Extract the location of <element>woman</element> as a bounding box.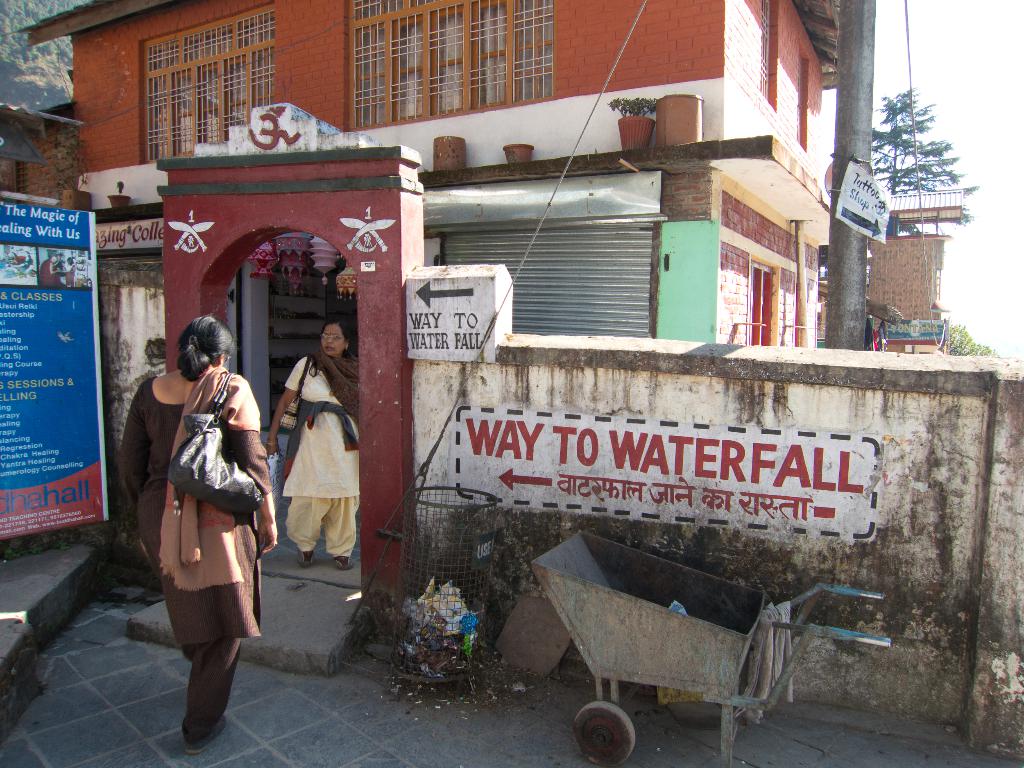
(x1=145, y1=311, x2=267, y2=751).
